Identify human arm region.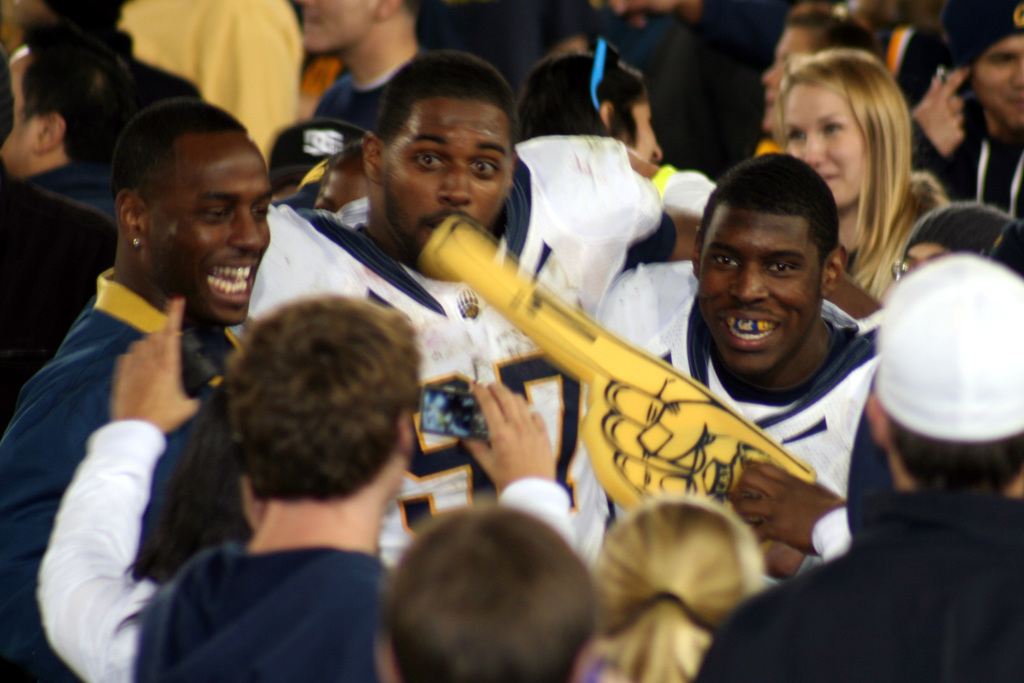
Region: (left=34, top=295, right=205, bottom=682).
